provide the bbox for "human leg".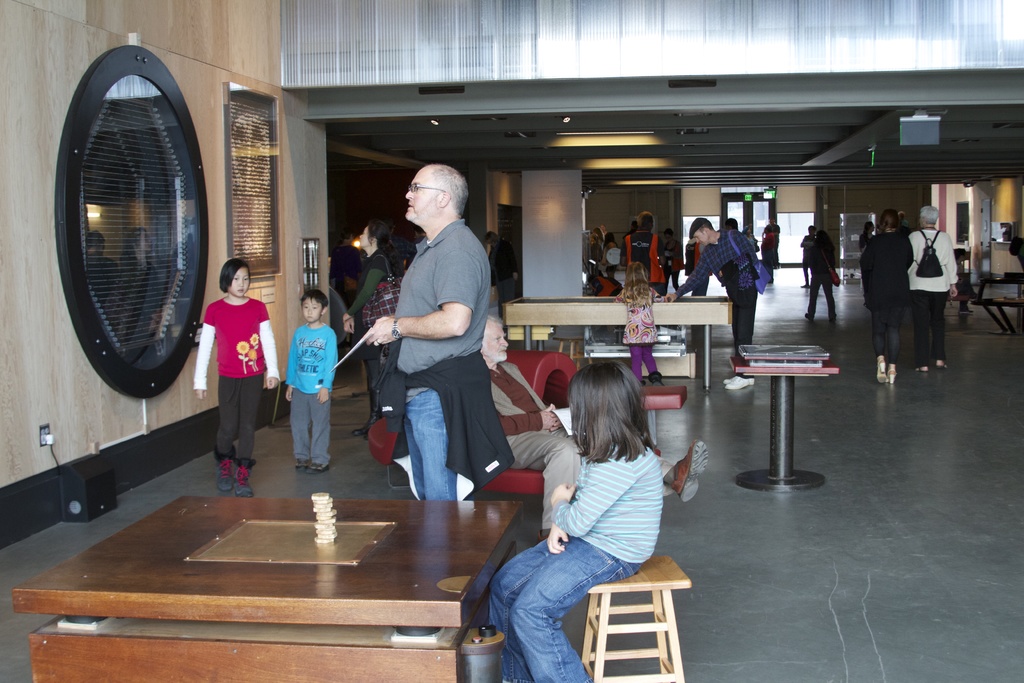
bbox(825, 280, 830, 314).
